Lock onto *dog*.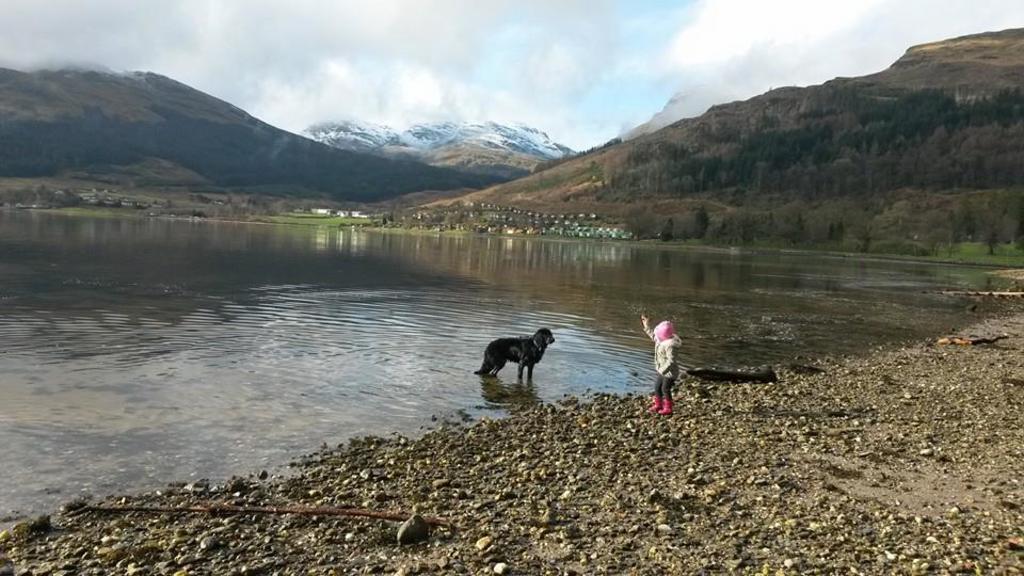
Locked: <box>475,329,556,383</box>.
